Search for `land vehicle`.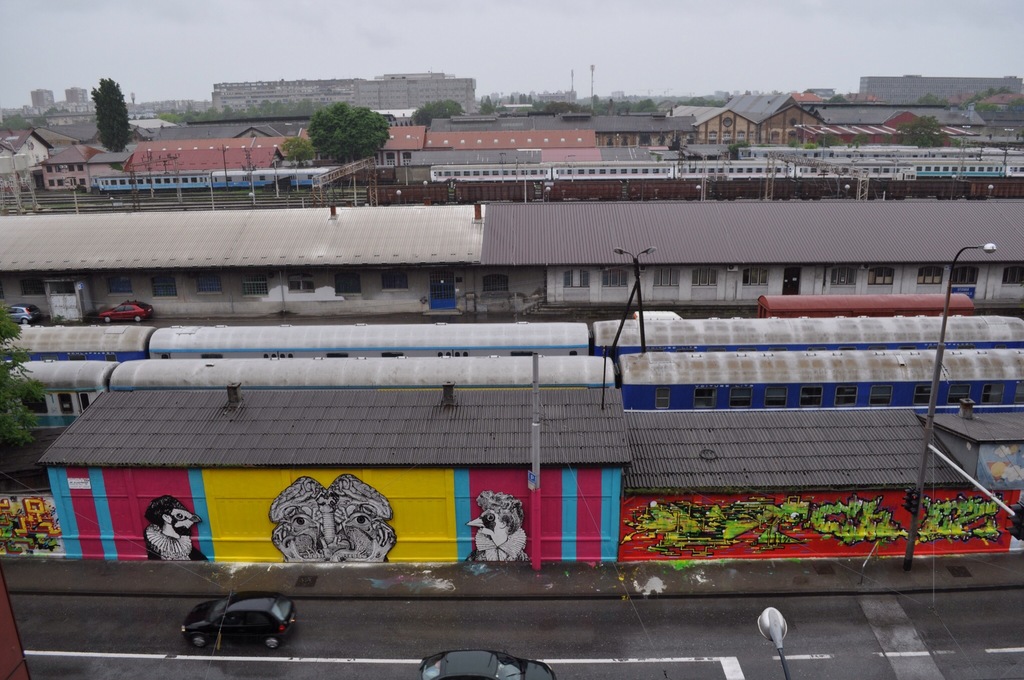
Found at bbox=[97, 170, 396, 190].
